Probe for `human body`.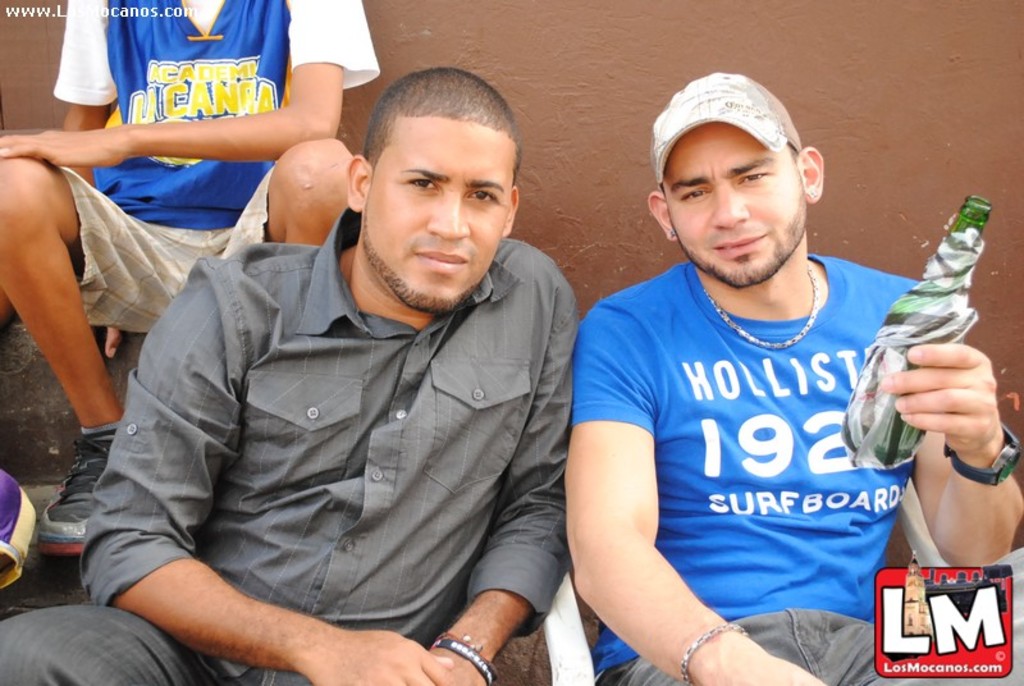
Probe result: bbox=(0, 68, 581, 685).
